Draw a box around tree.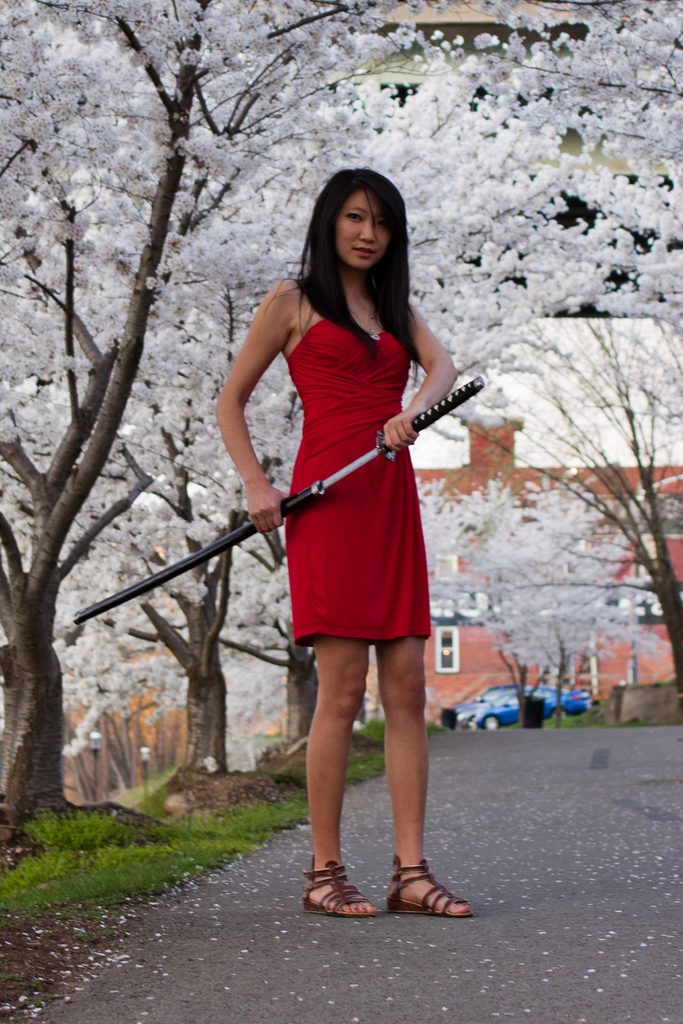
bbox=(0, 0, 641, 852).
